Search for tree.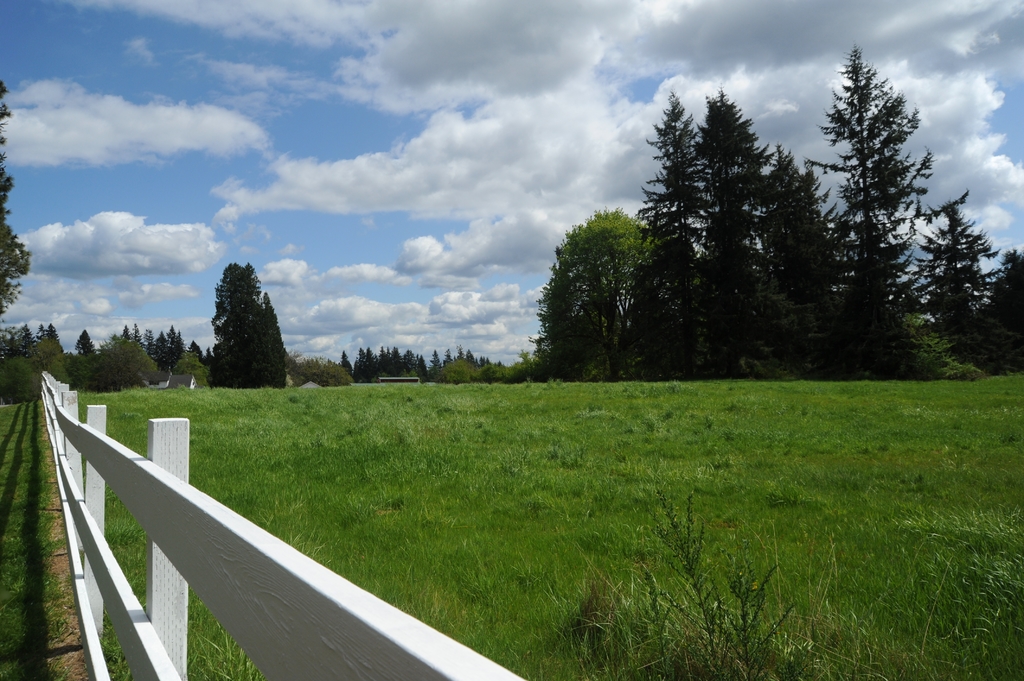
Found at [left=641, top=77, right=719, bottom=373].
